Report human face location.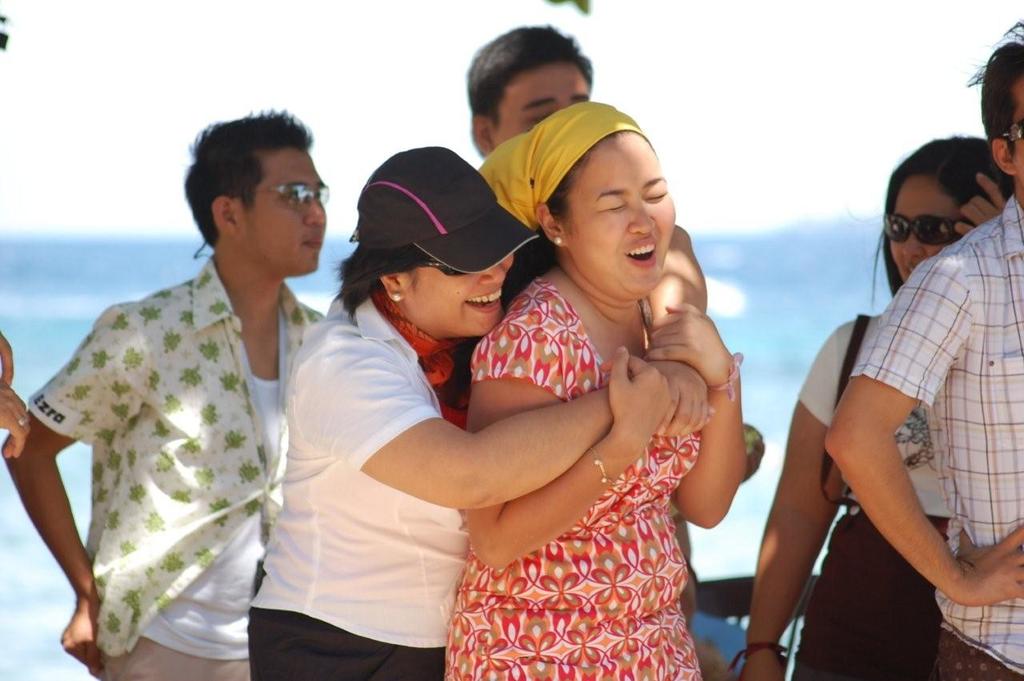
Report: BBox(890, 173, 966, 279).
